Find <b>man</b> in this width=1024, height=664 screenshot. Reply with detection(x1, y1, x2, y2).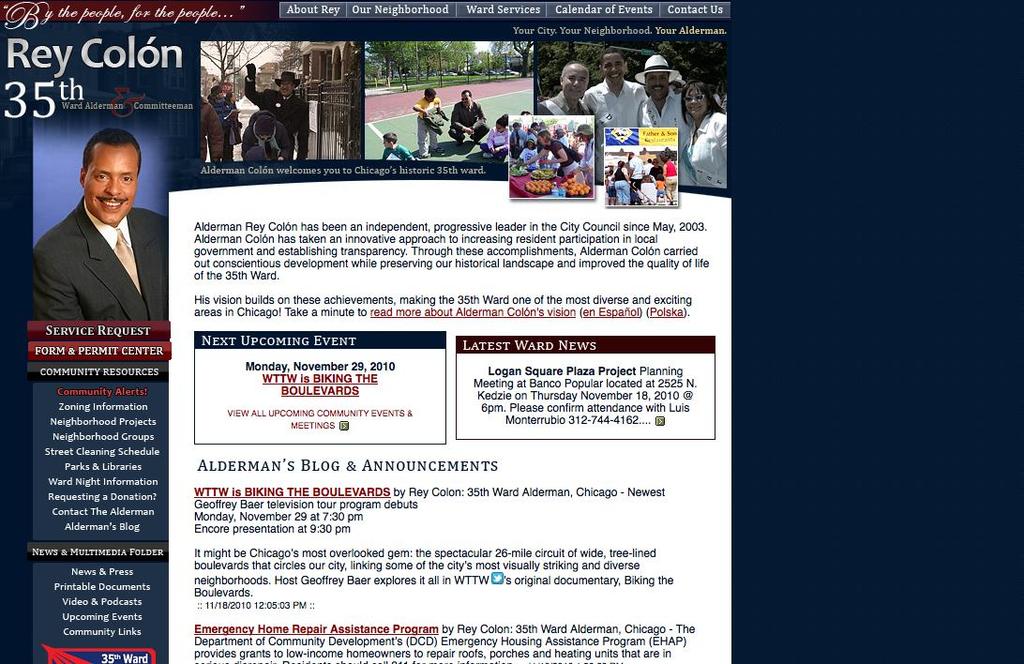
detection(583, 53, 647, 182).
